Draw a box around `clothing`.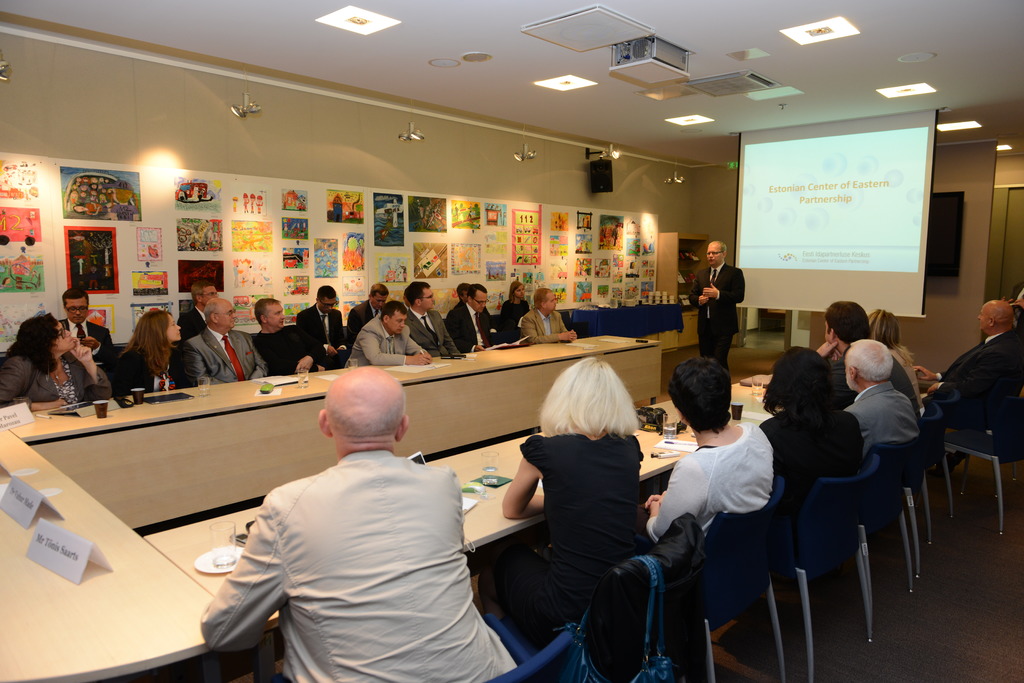
<bbox>402, 306, 460, 364</bbox>.
